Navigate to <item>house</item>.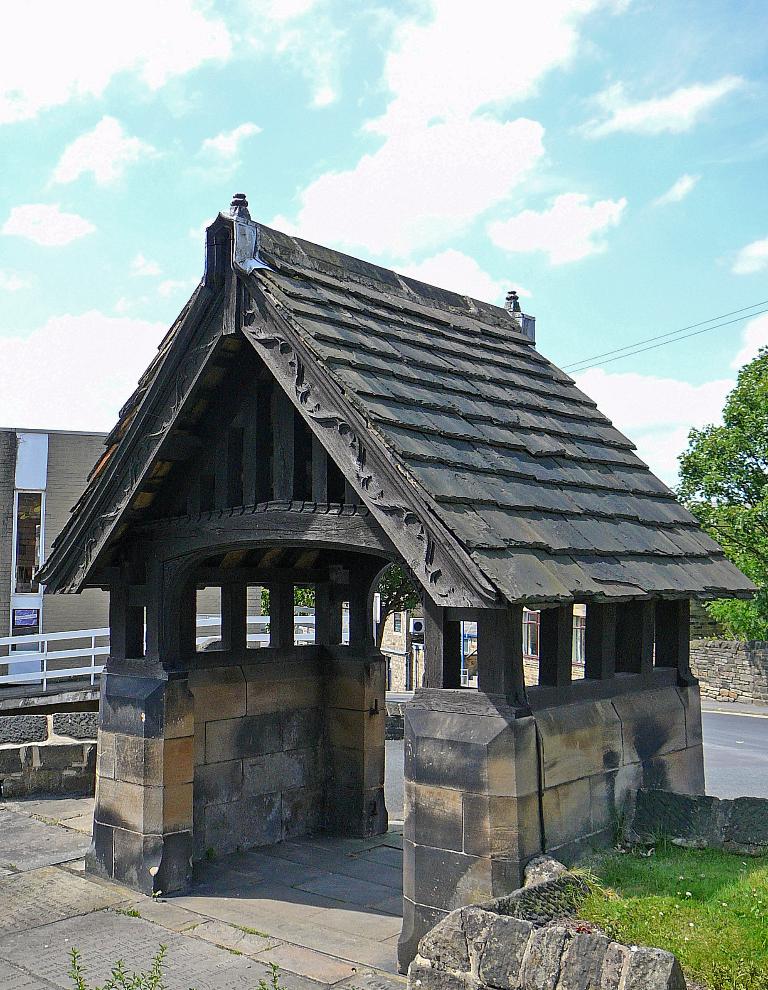
Navigation target: crop(36, 202, 767, 958).
